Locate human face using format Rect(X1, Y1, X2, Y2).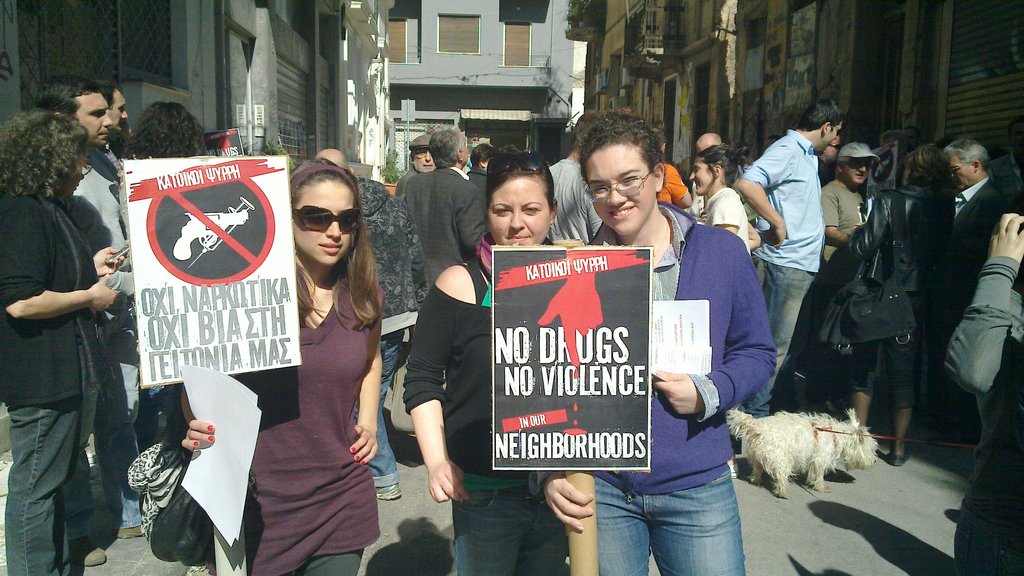
Rect(60, 152, 85, 197).
